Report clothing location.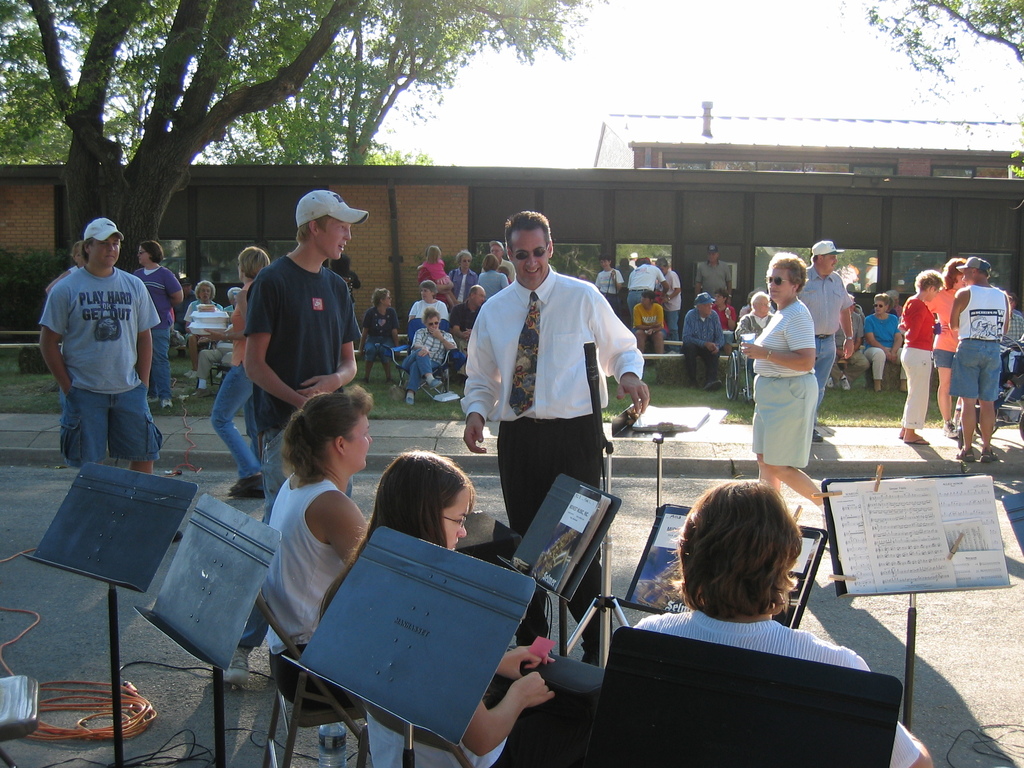
Report: (x1=243, y1=254, x2=362, y2=650).
